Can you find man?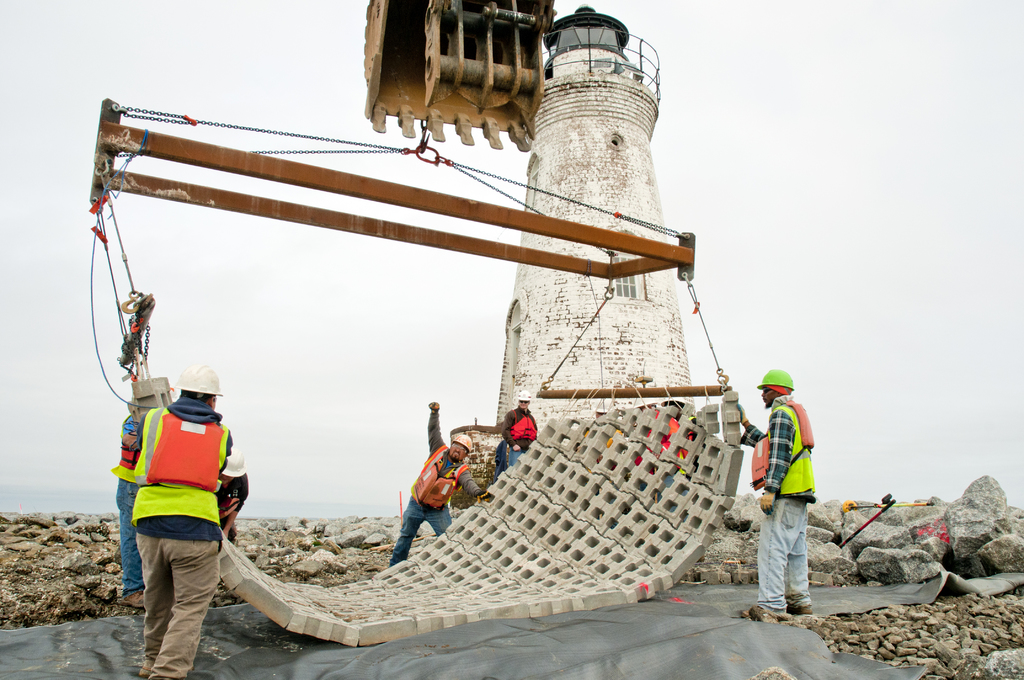
Yes, bounding box: BBox(754, 369, 838, 624).
